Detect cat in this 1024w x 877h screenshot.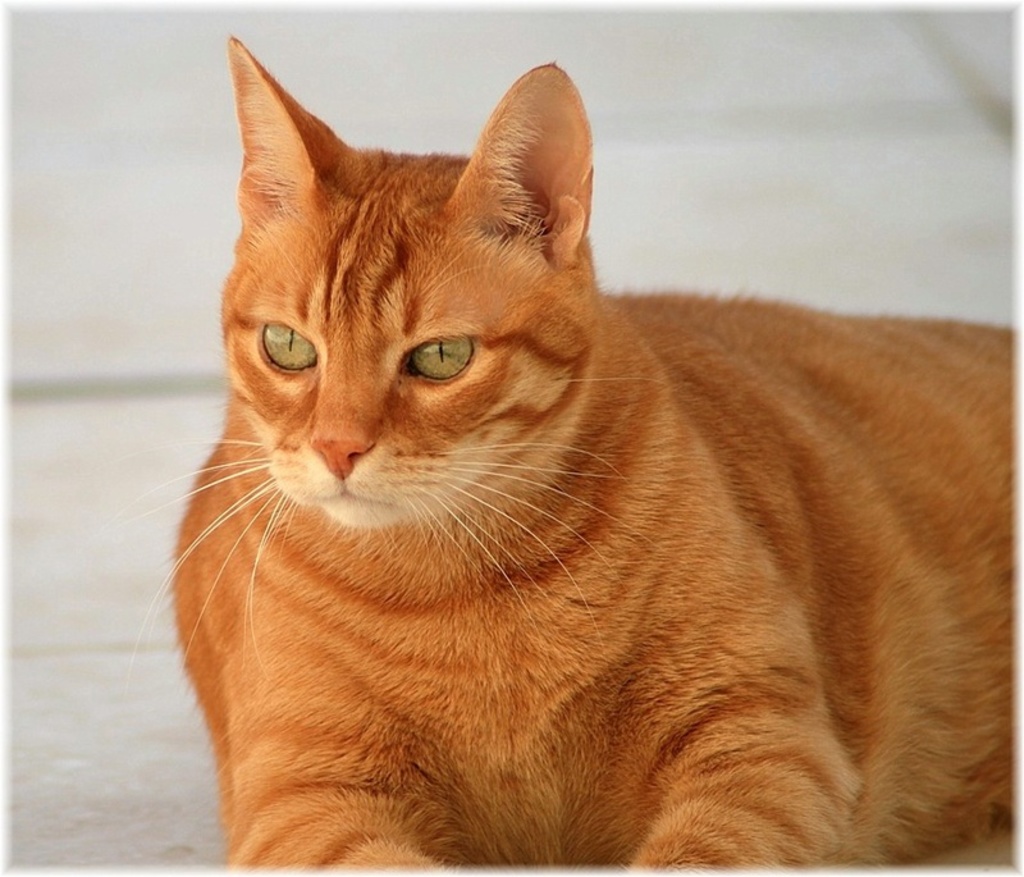
Detection: select_region(101, 32, 1023, 871).
